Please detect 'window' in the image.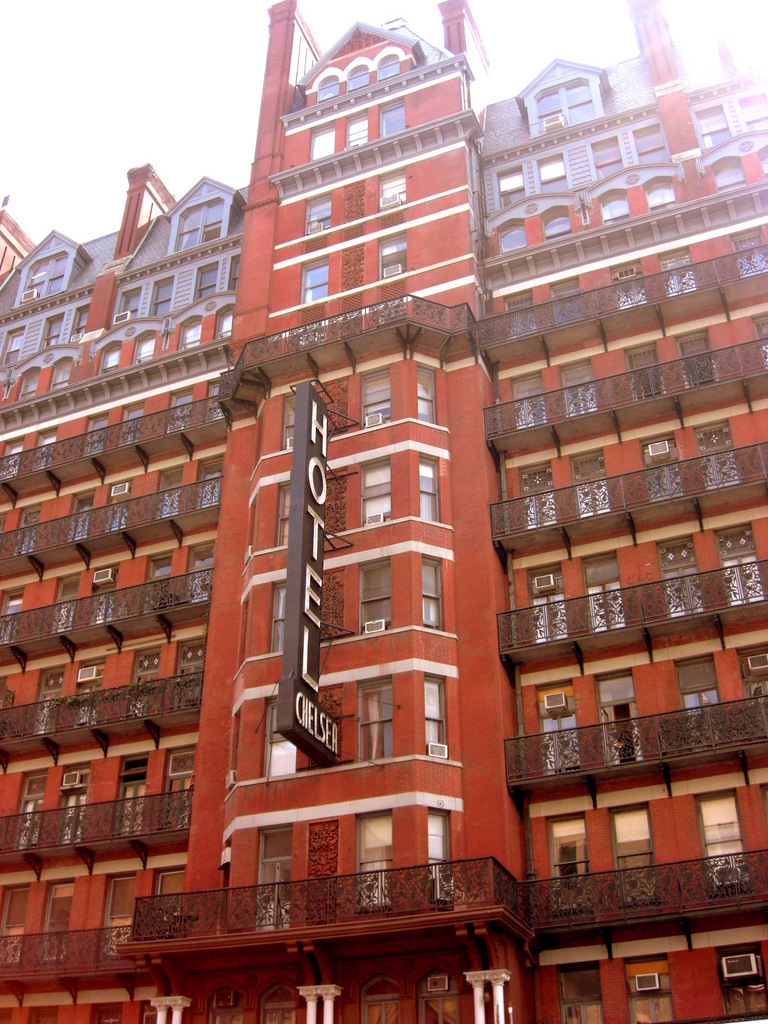
region(542, 812, 588, 913).
